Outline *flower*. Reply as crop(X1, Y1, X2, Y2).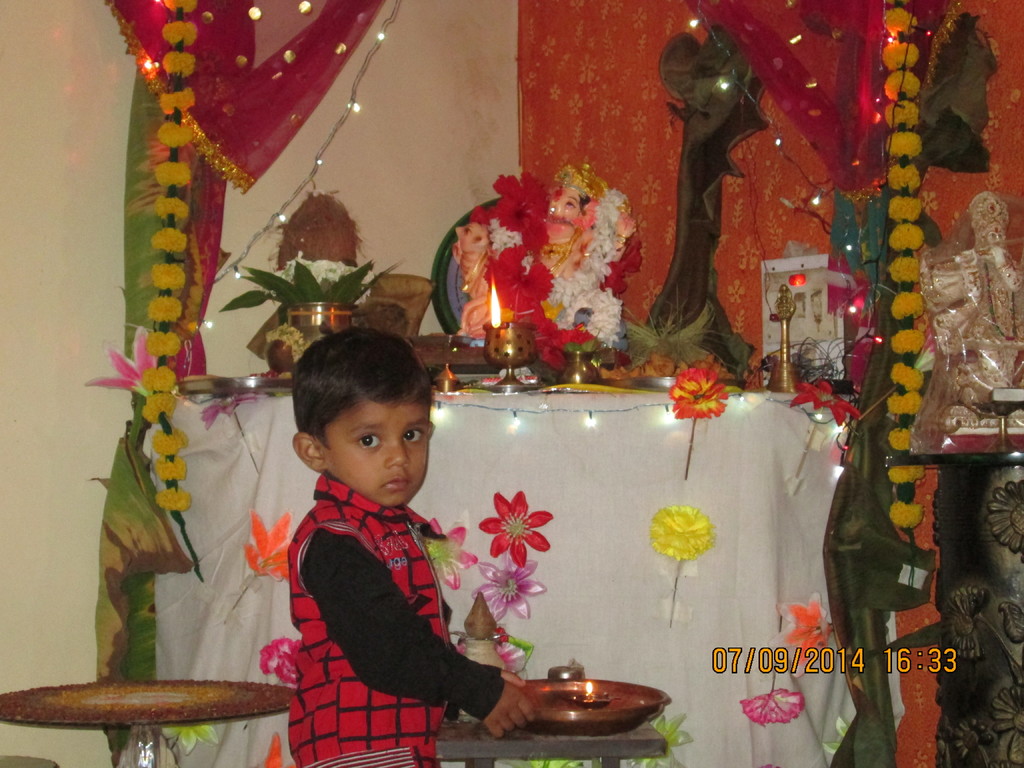
crop(477, 491, 550, 568).
